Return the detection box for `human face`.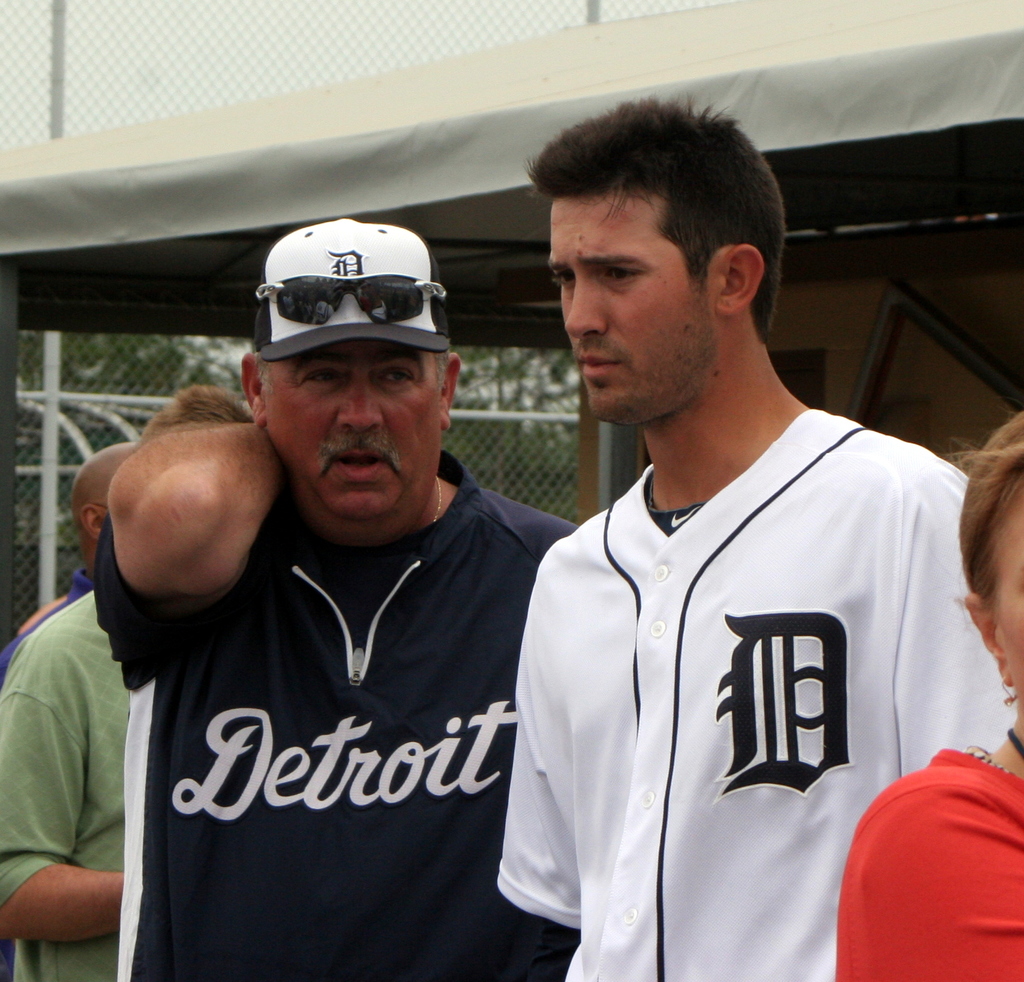
box(243, 276, 462, 550).
